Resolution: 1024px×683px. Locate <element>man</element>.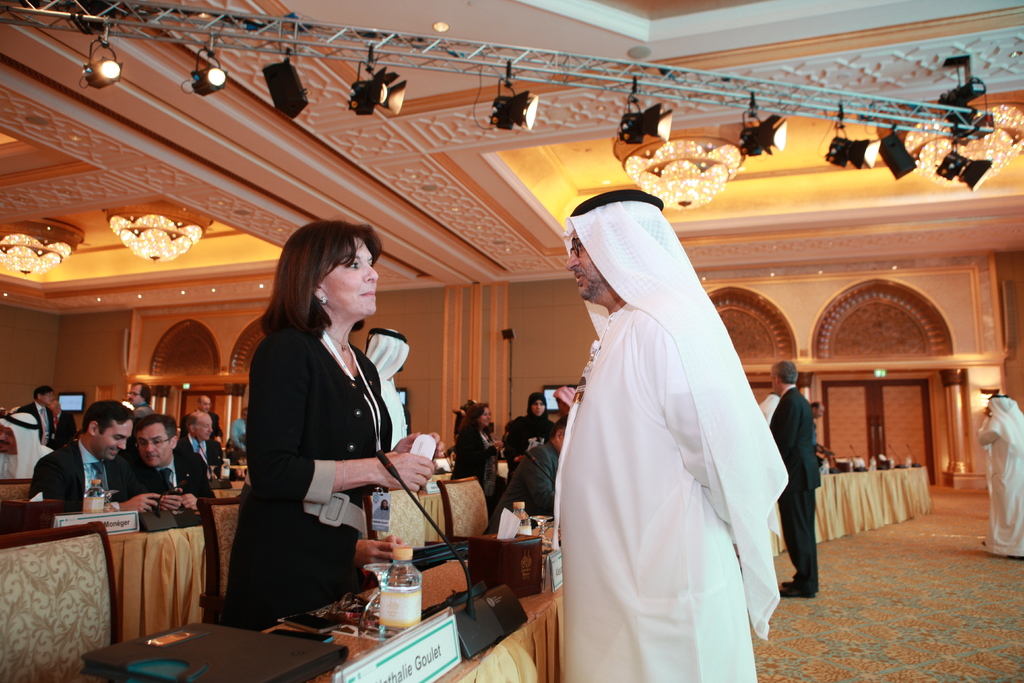
bbox=(764, 355, 831, 599).
